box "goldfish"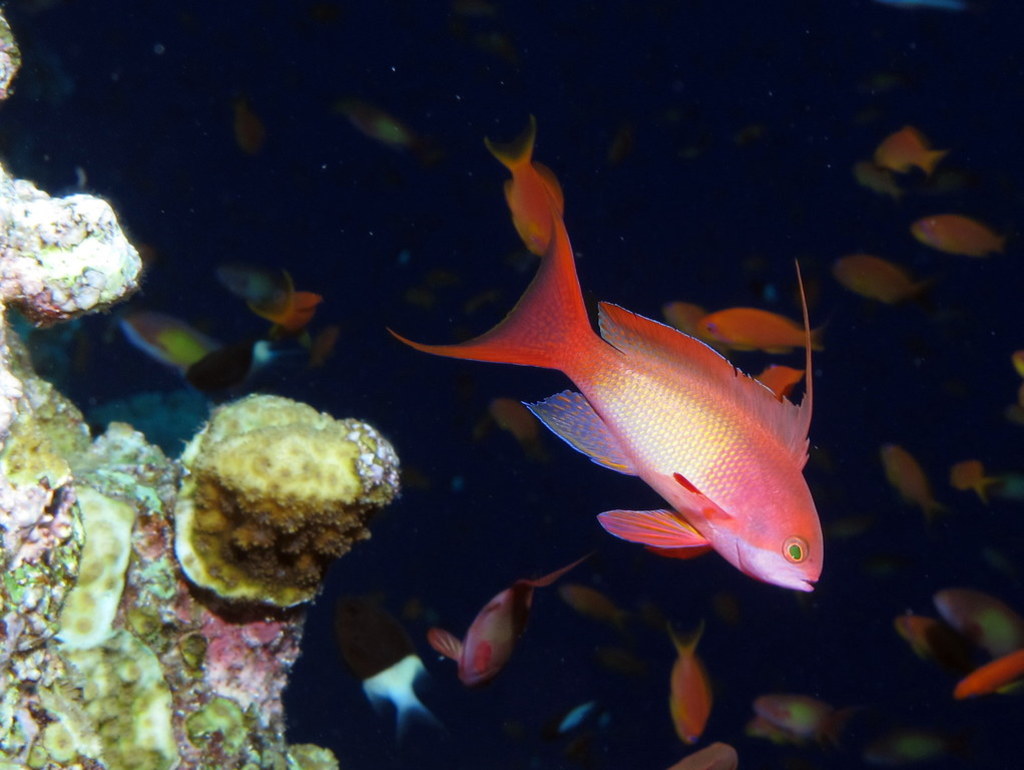
l=214, t=260, r=320, b=337
